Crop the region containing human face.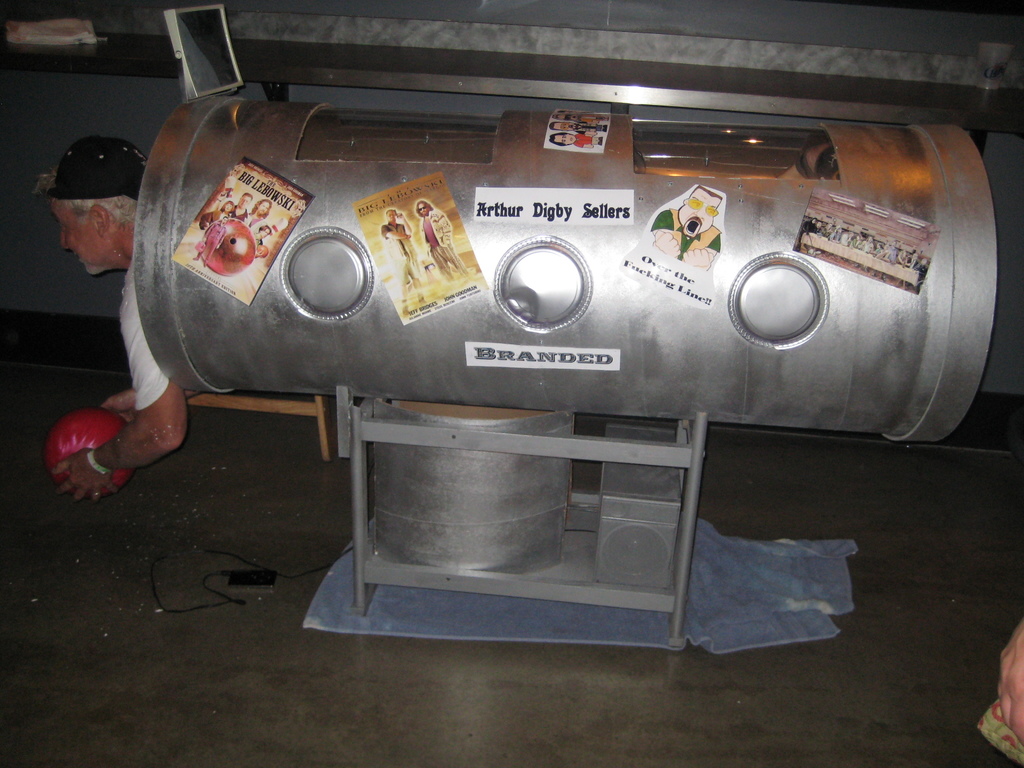
Crop region: crop(384, 213, 397, 221).
